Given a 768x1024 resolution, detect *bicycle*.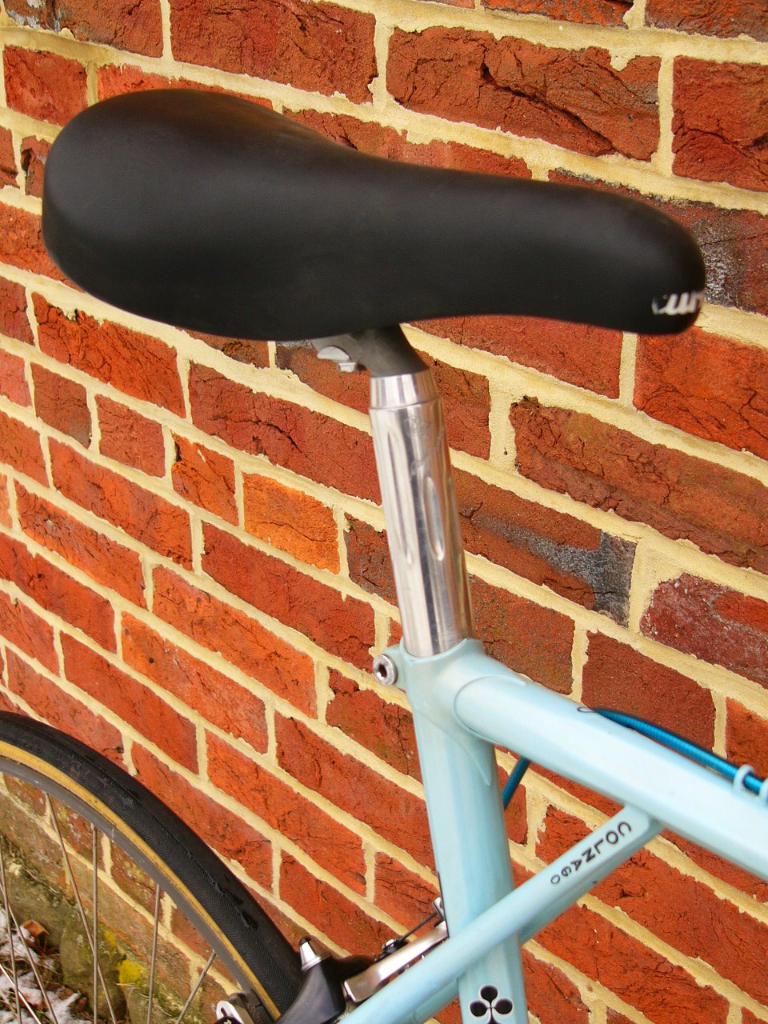
region(0, 0, 746, 1023).
